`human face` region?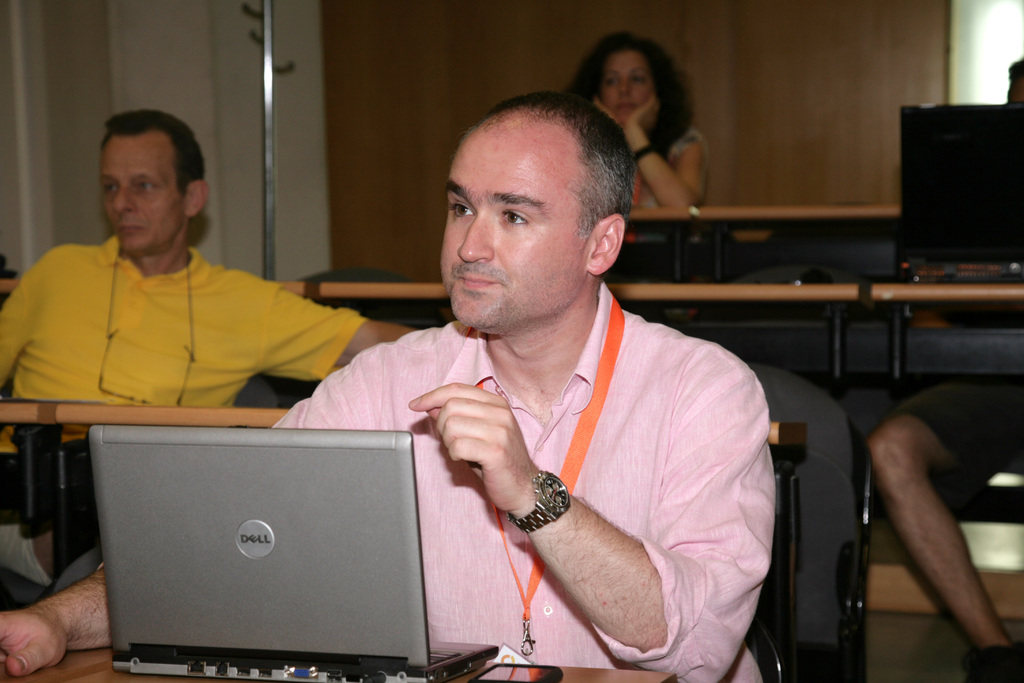
<region>435, 114, 588, 328</region>
